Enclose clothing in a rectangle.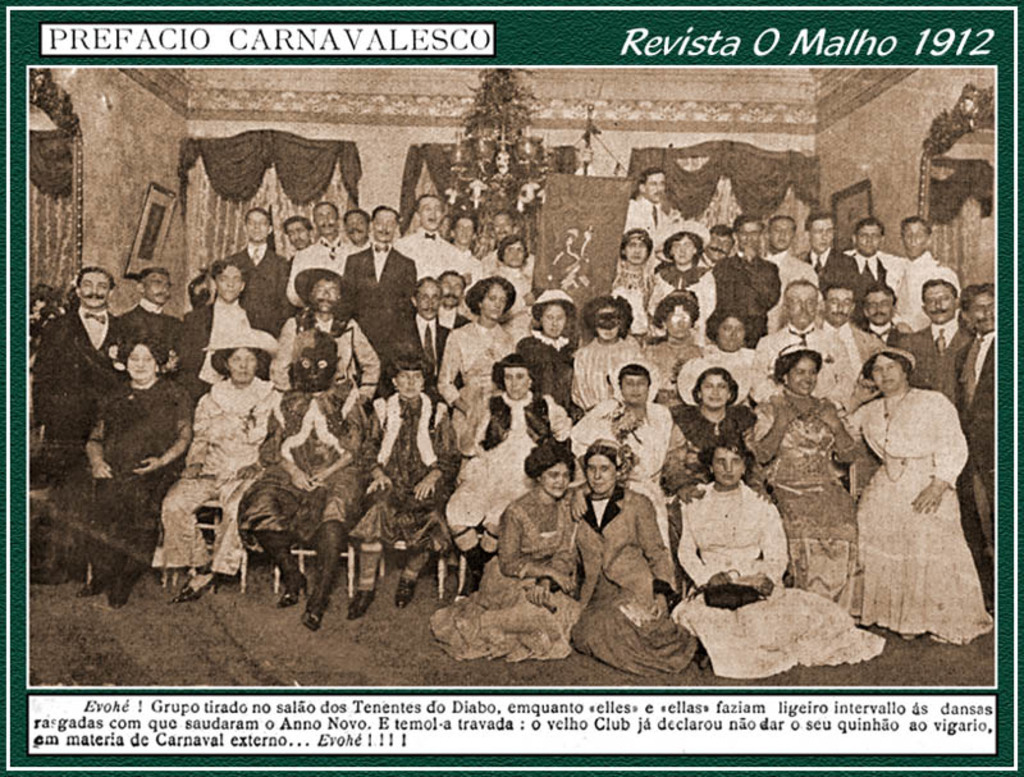
bbox(338, 238, 417, 380).
